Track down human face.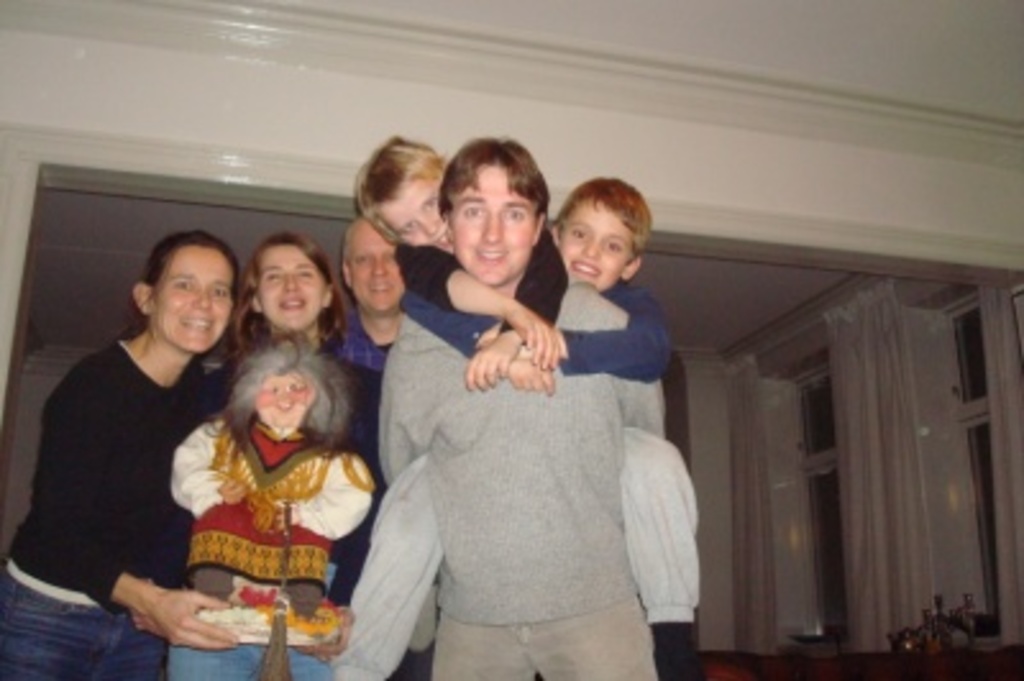
Tracked to crop(148, 243, 233, 364).
